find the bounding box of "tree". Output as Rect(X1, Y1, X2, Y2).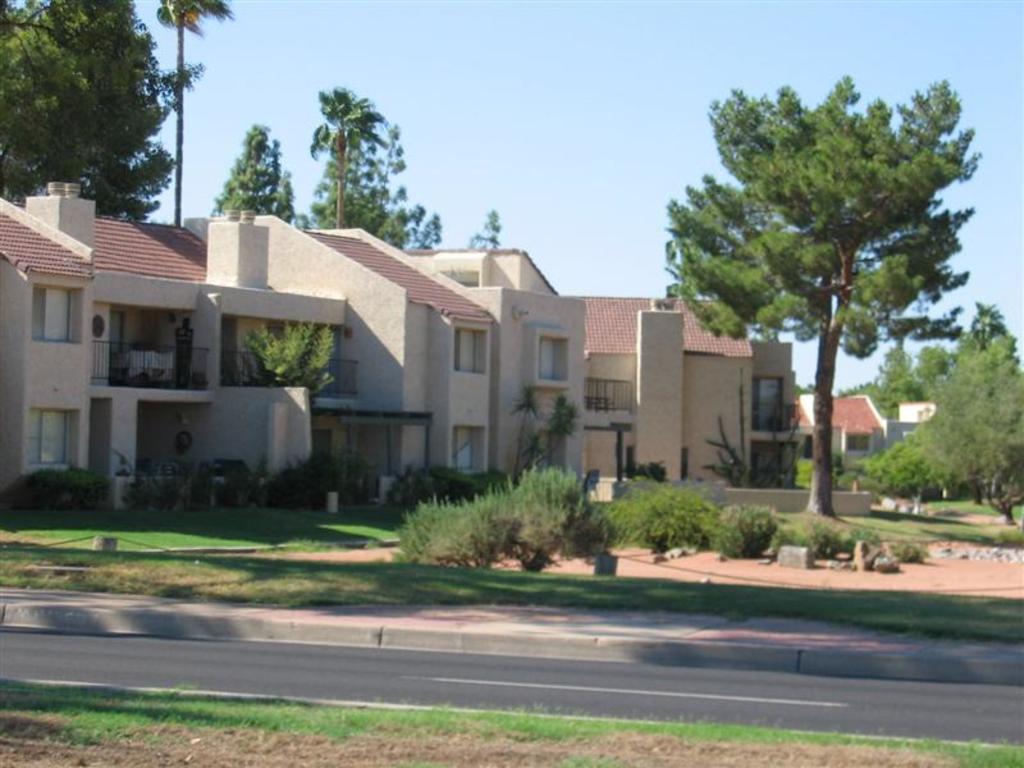
Rect(874, 434, 948, 517).
